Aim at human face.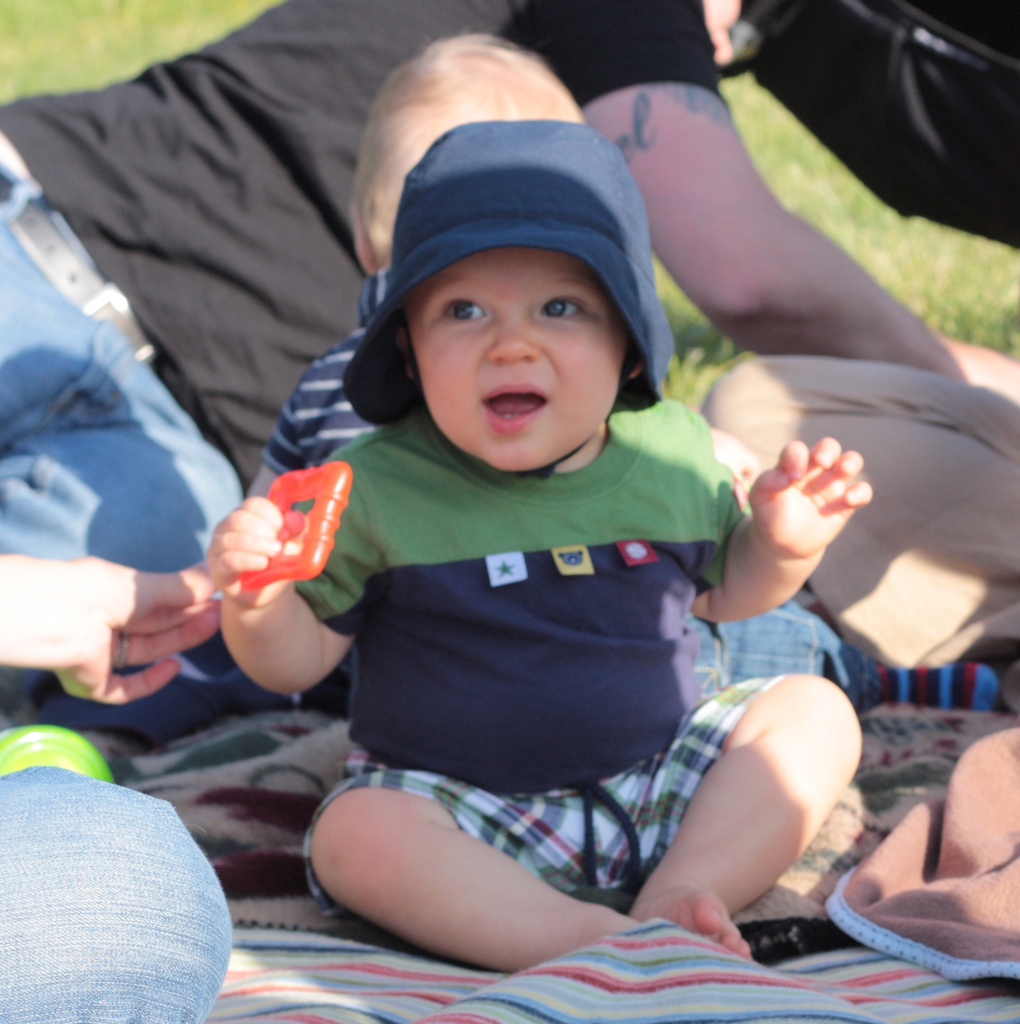
Aimed at [420,252,623,477].
